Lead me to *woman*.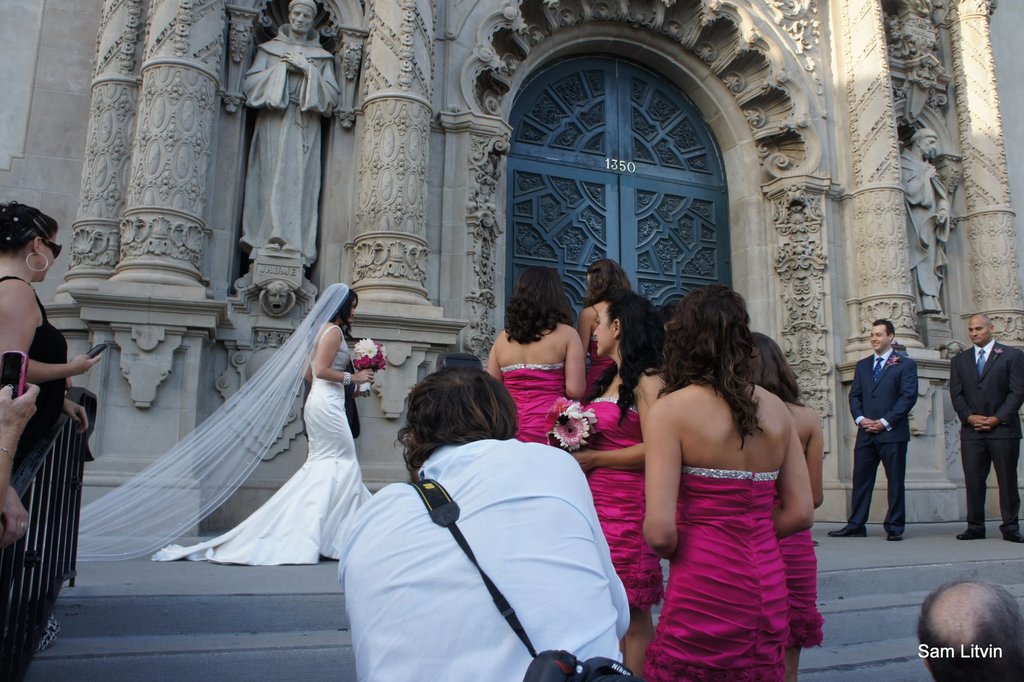
Lead to bbox=[0, 202, 104, 462].
